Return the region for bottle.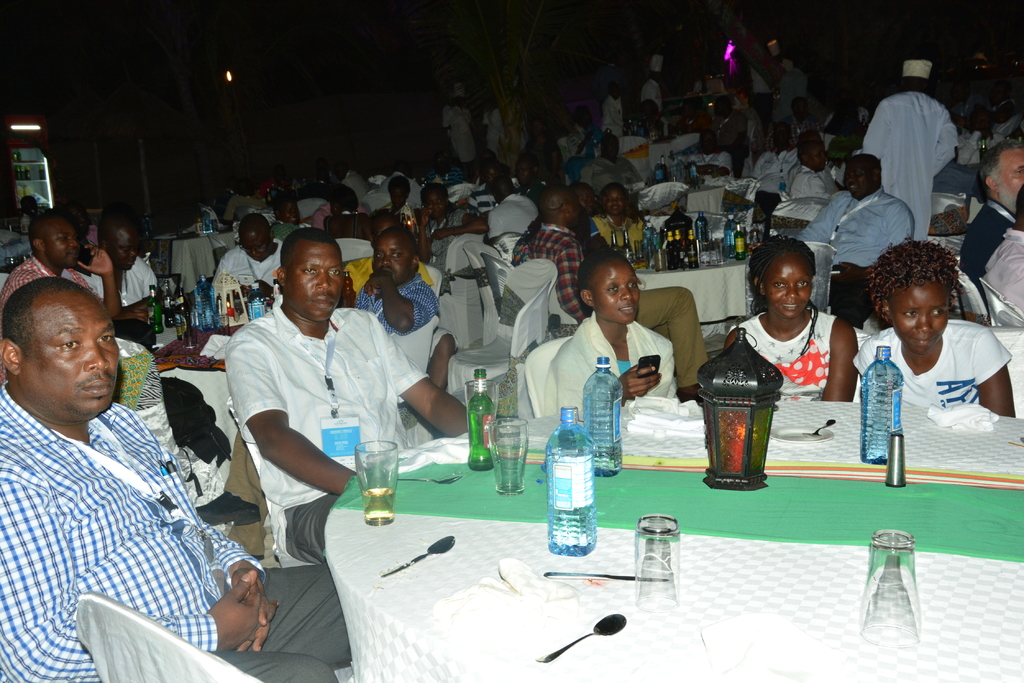
725 214 733 257.
